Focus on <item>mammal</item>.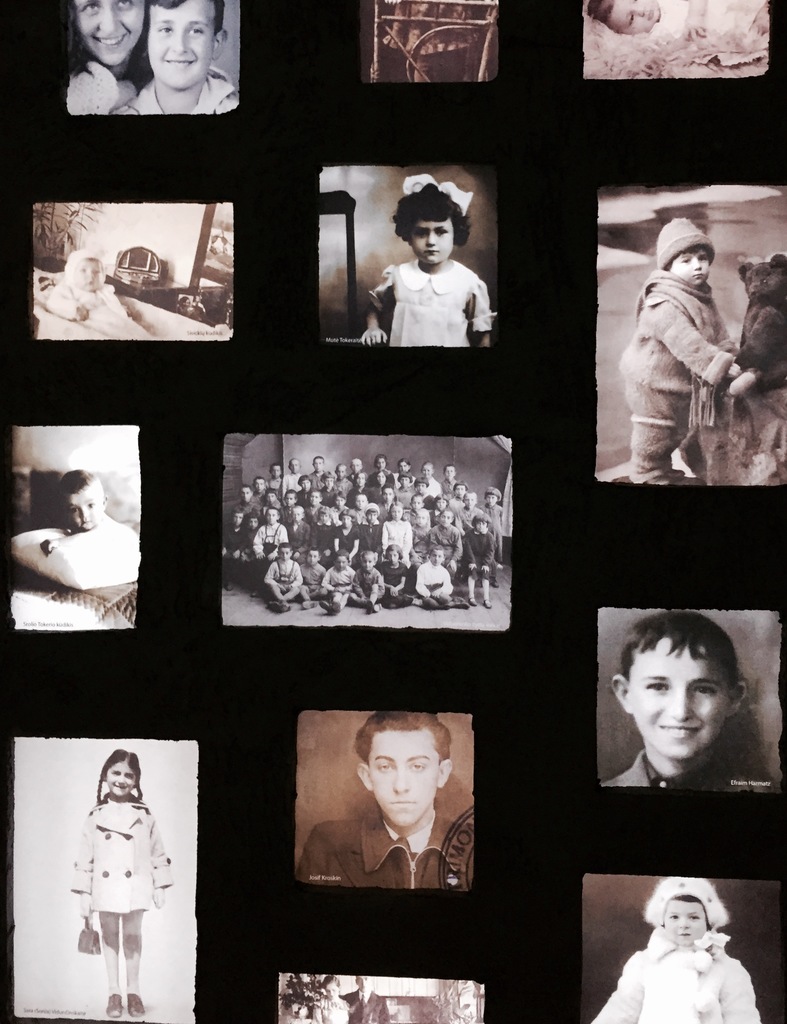
Focused at (332, 509, 361, 550).
